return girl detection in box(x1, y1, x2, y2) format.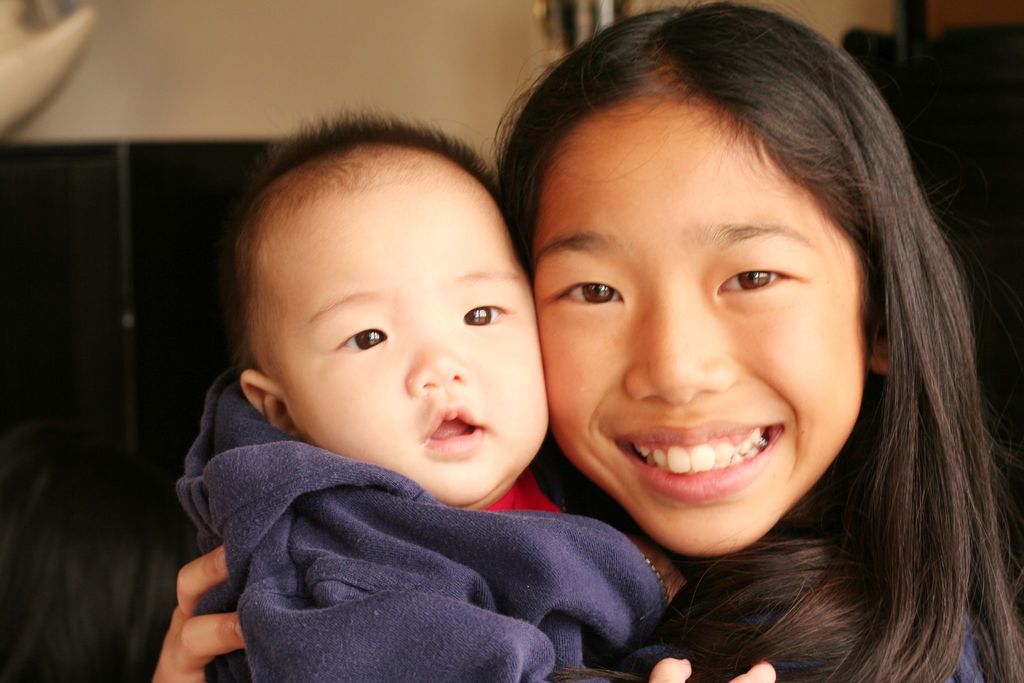
box(150, 1, 1023, 680).
